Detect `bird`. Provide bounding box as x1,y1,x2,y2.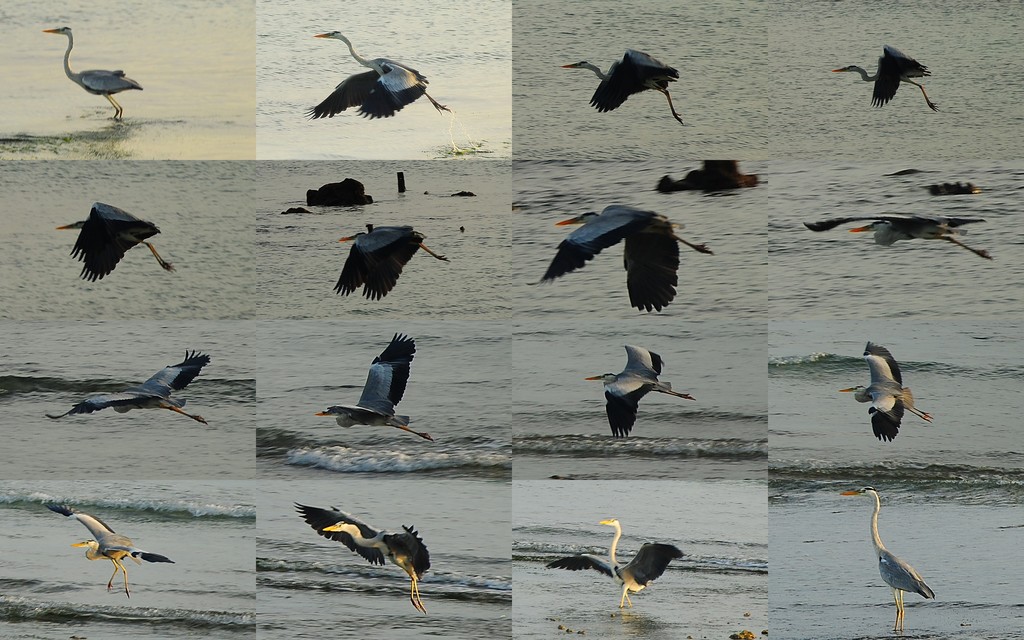
856,344,925,457.
